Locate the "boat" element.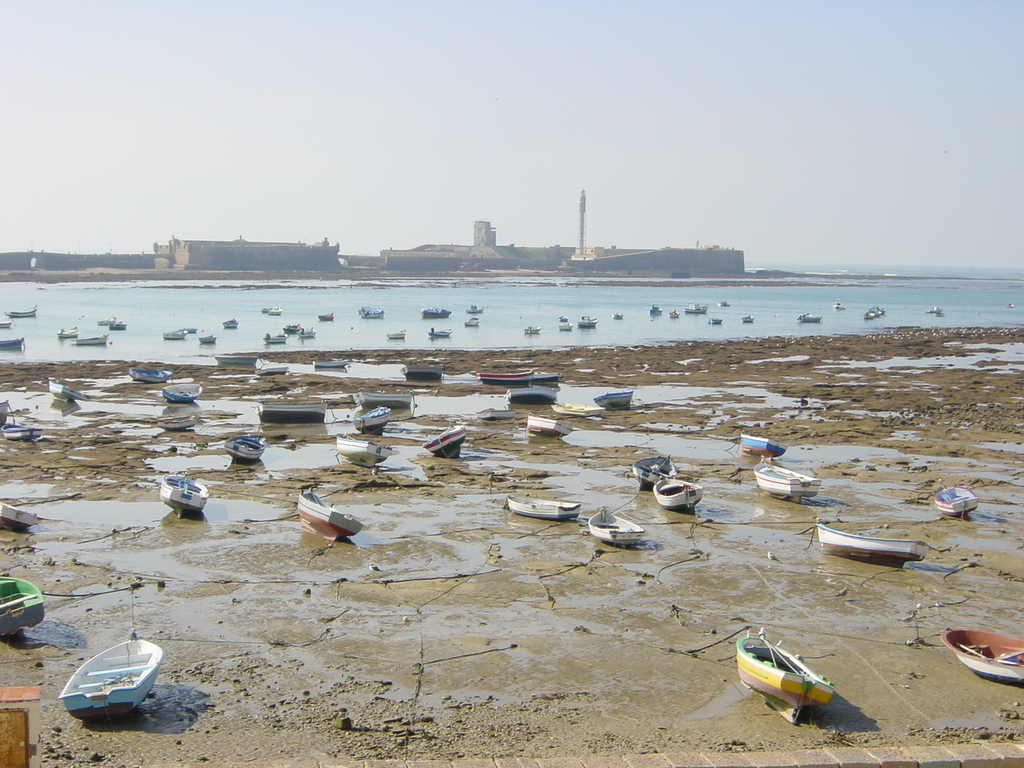
Element bbox: {"left": 799, "top": 310, "right": 822, "bottom": 324}.
